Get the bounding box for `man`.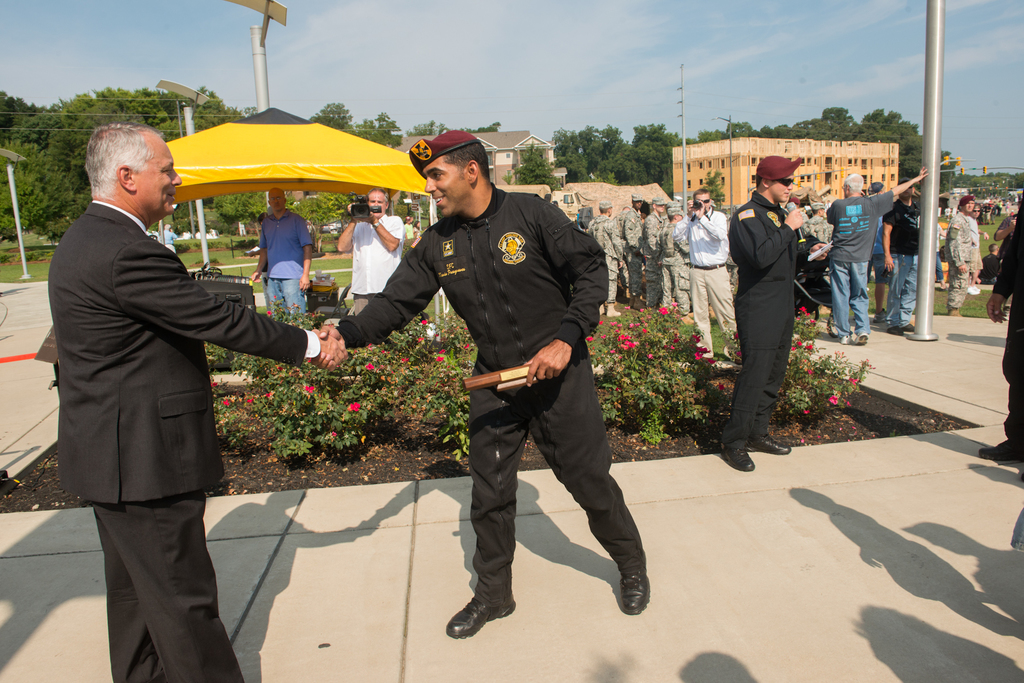
[590, 199, 621, 315].
